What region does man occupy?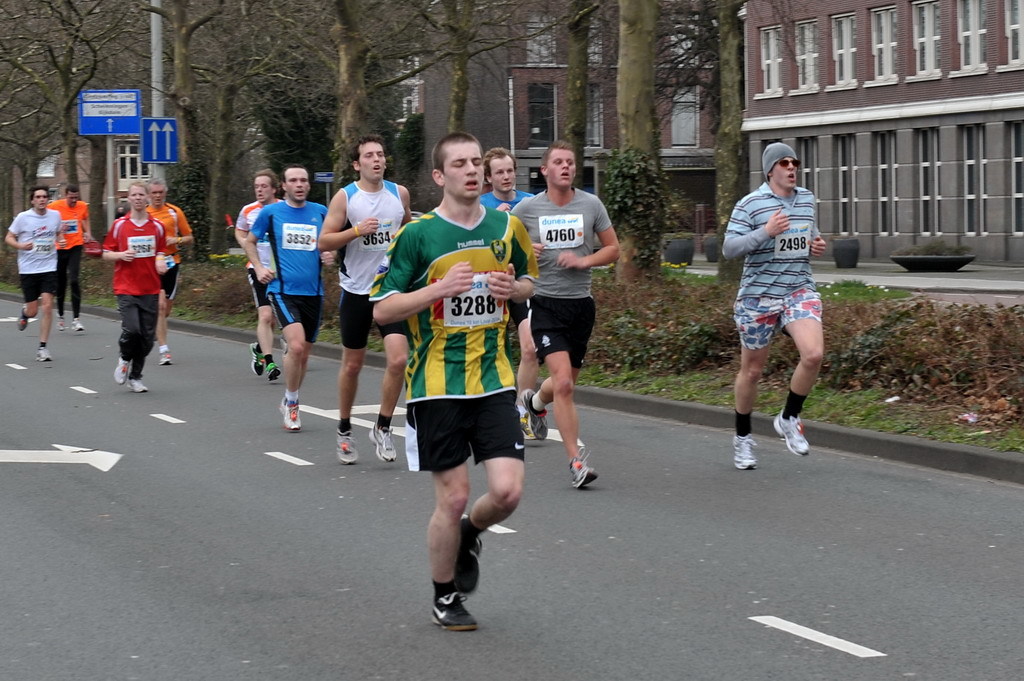
Rect(723, 140, 831, 470).
